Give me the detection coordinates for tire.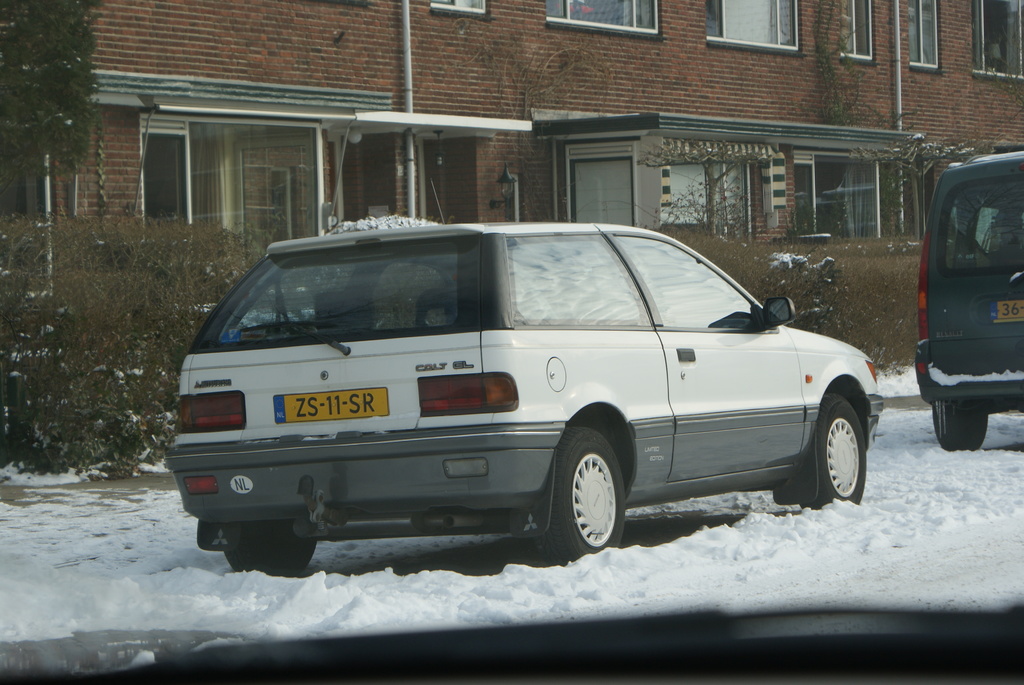
(x1=221, y1=499, x2=316, y2=576).
